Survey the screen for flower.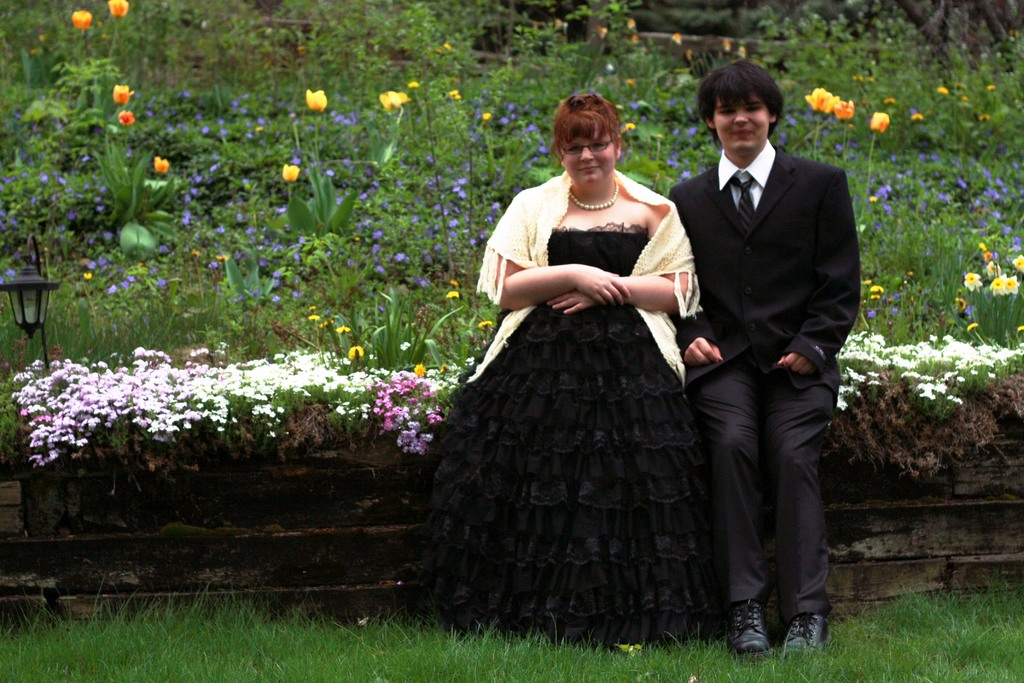
Survey found: [481,111,492,121].
